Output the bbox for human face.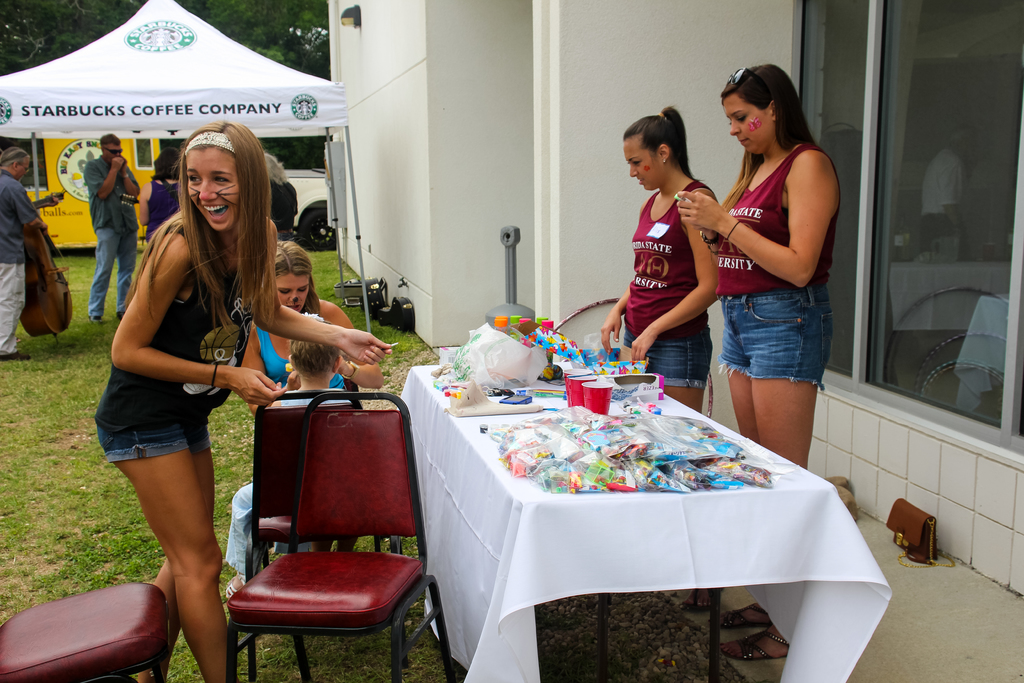
detection(187, 148, 239, 231).
